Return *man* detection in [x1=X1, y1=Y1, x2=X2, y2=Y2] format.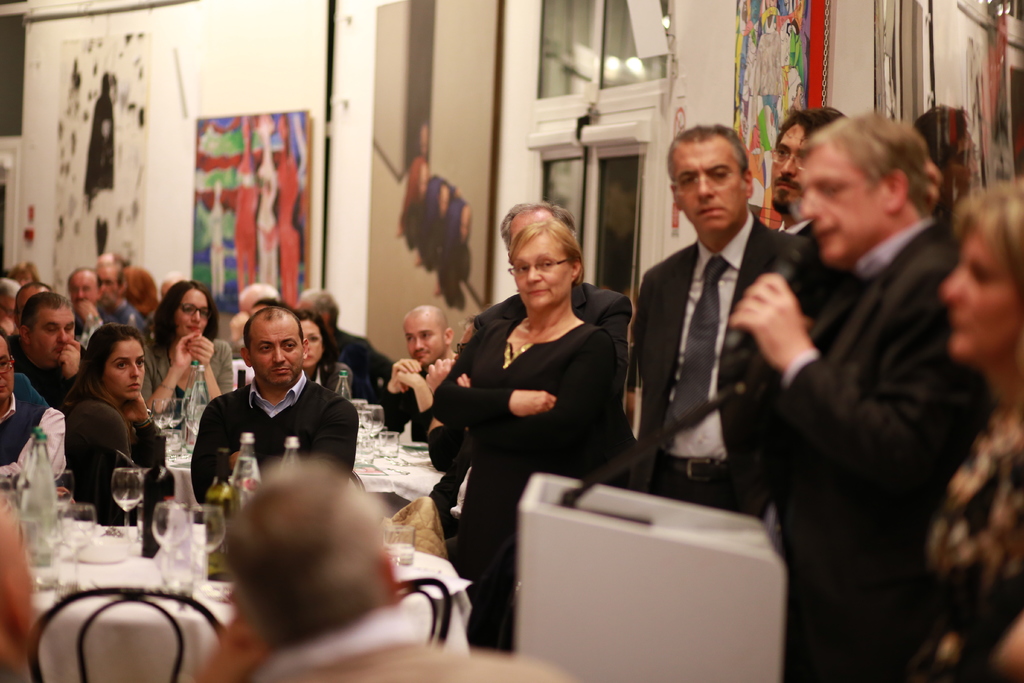
[x1=69, y1=262, x2=104, y2=343].
